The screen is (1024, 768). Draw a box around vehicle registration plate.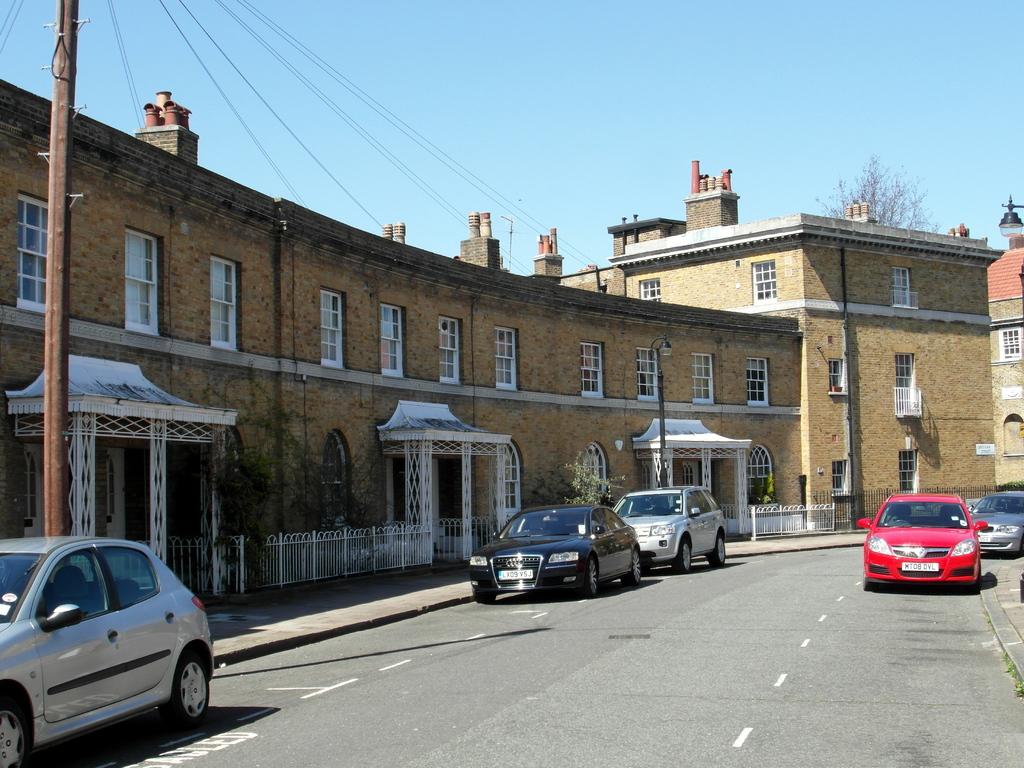
left=904, top=561, right=938, bottom=575.
